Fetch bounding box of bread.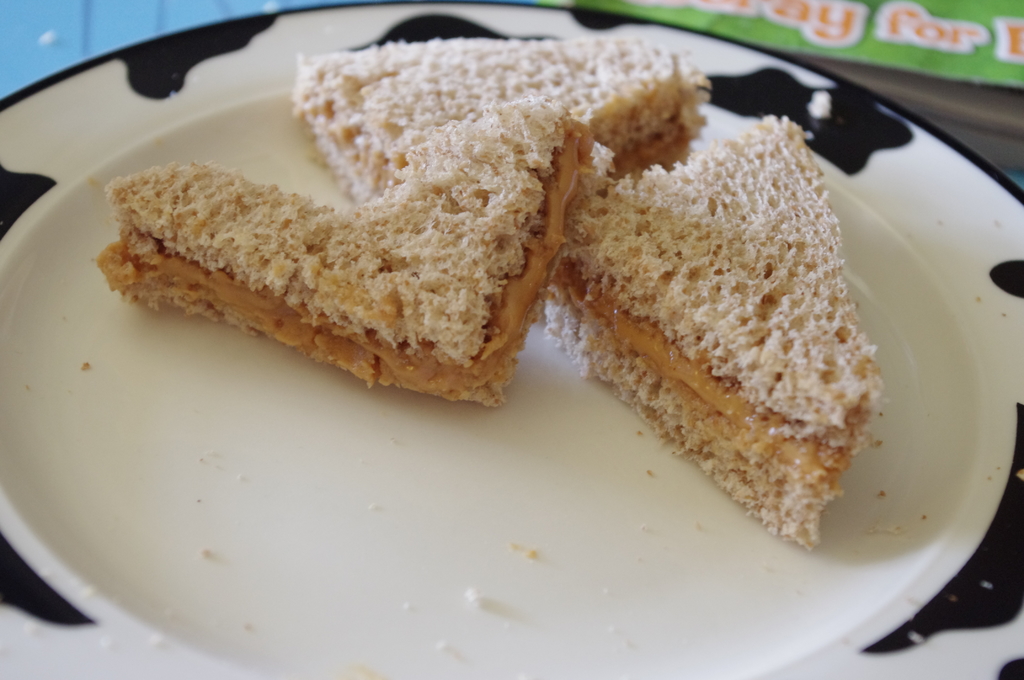
Bbox: [294,28,719,211].
